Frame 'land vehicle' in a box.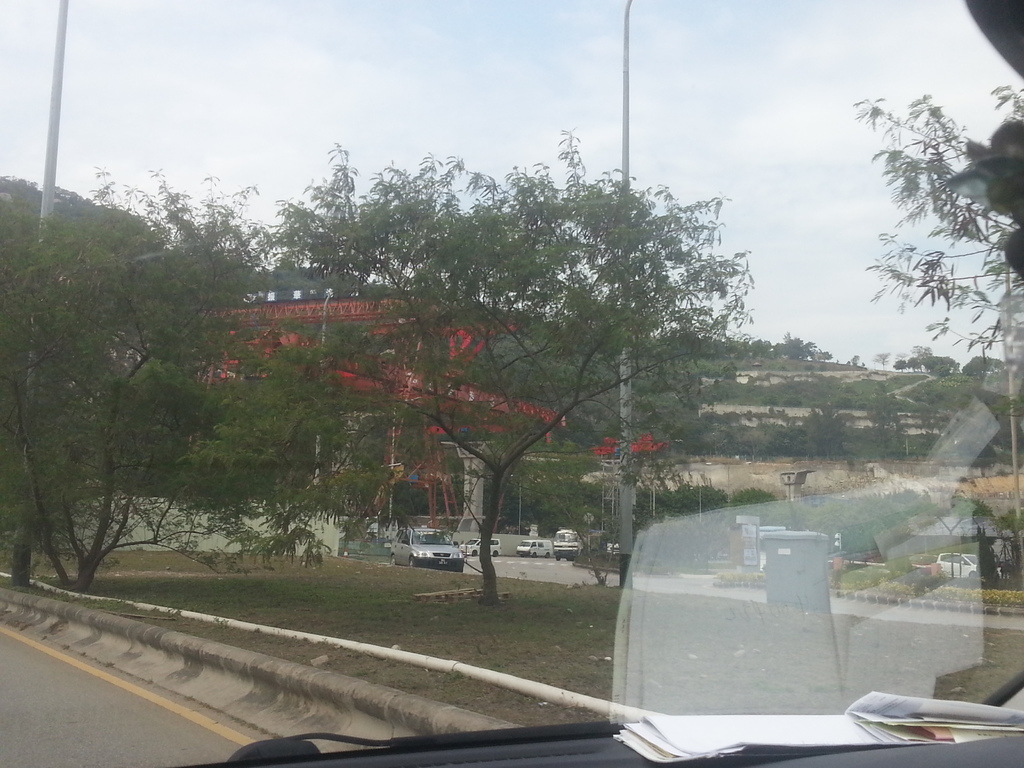
detection(521, 540, 547, 554).
